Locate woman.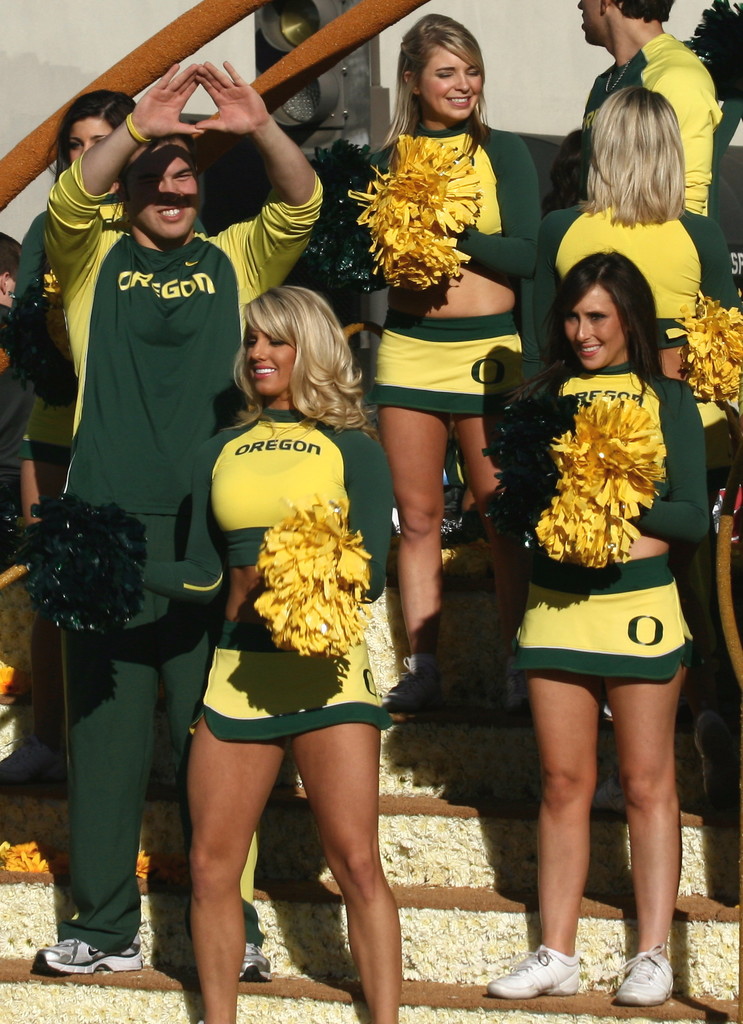
Bounding box: (left=140, top=285, right=398, bottom=1023).
